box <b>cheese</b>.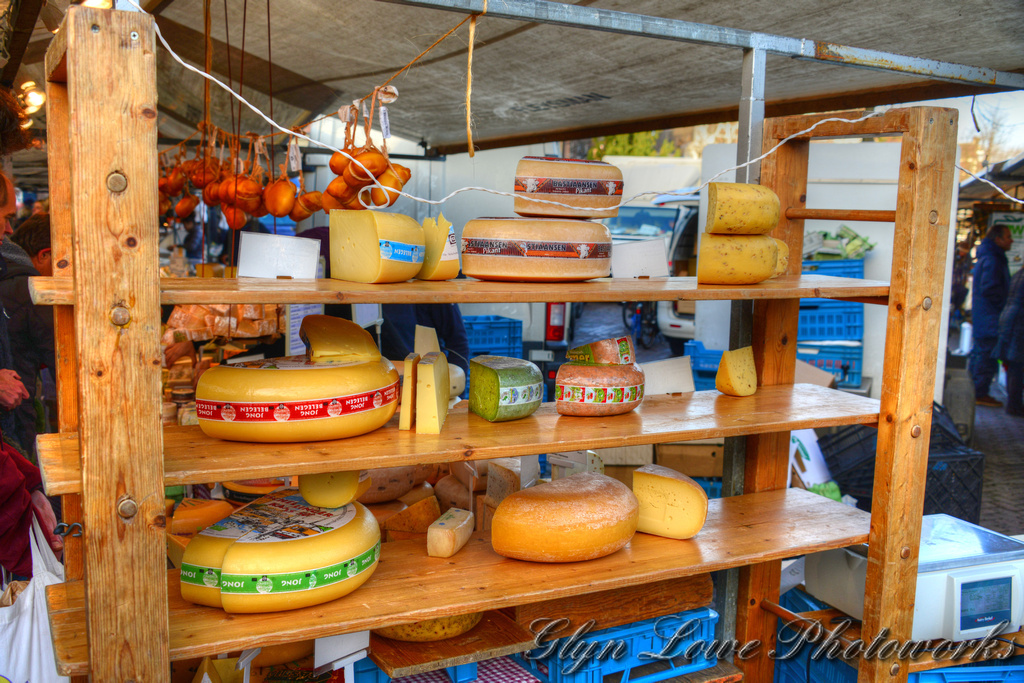
712:345:761:392.
